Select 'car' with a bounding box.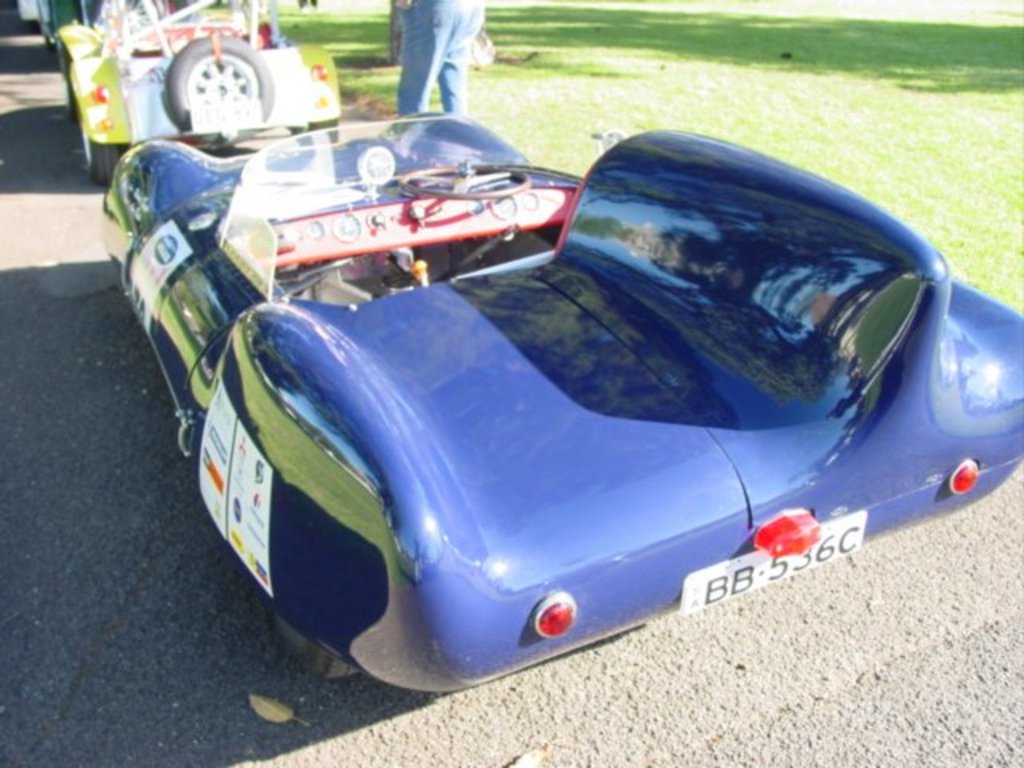
[x1=50, y1=0, x2=347, y2=190].
